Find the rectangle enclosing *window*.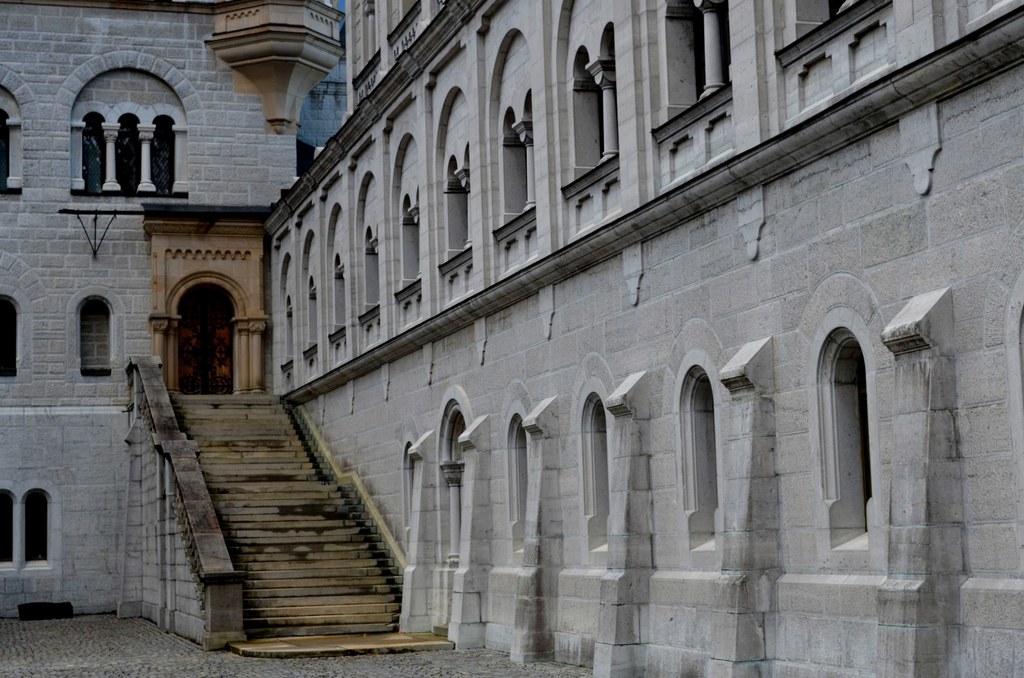
(x1=572, y1=24, x2=629, y2=183).
